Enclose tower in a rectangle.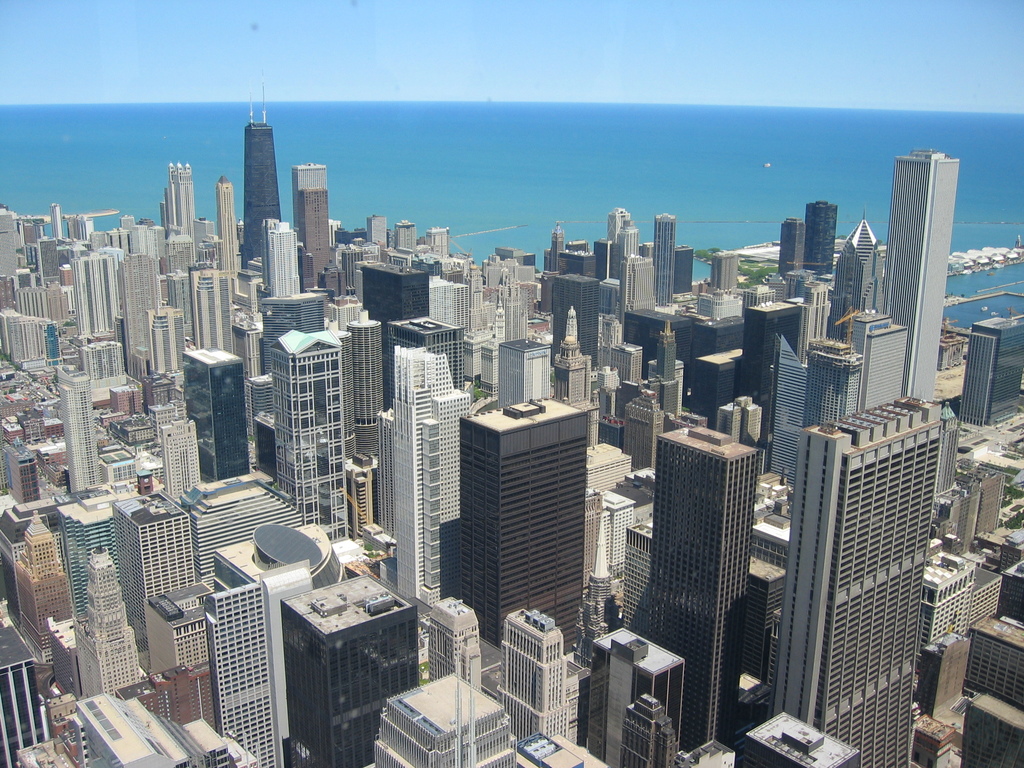
297,187,332,292.
